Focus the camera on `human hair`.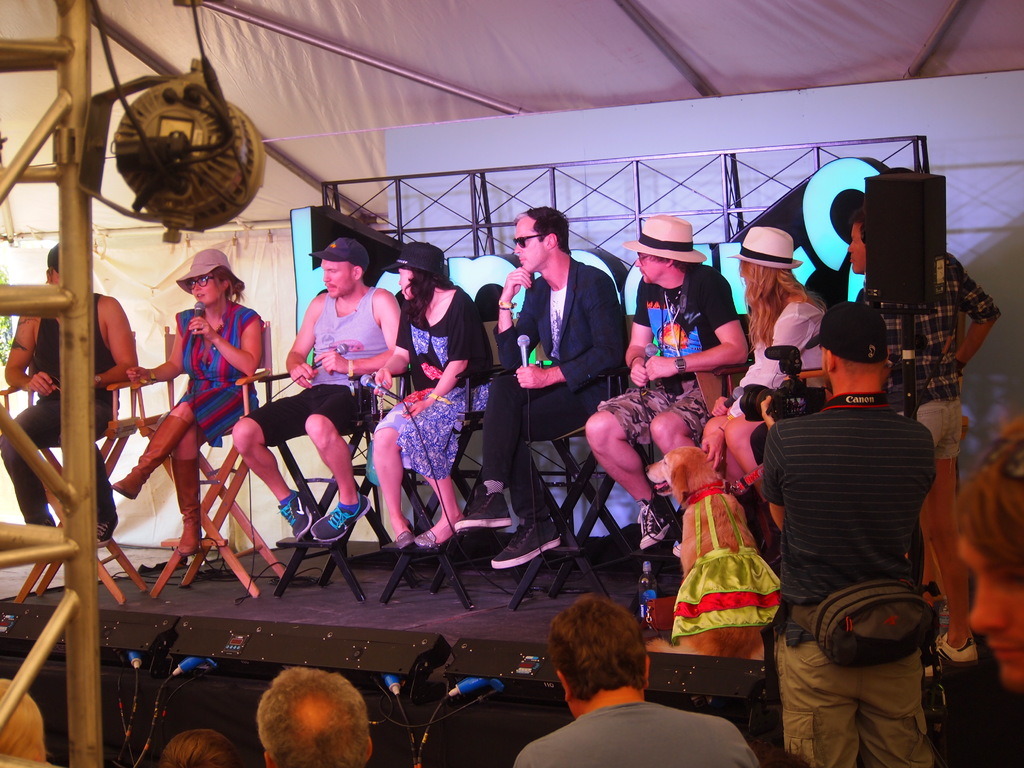
Focus region: bbox(548, 595, 648, 705).
